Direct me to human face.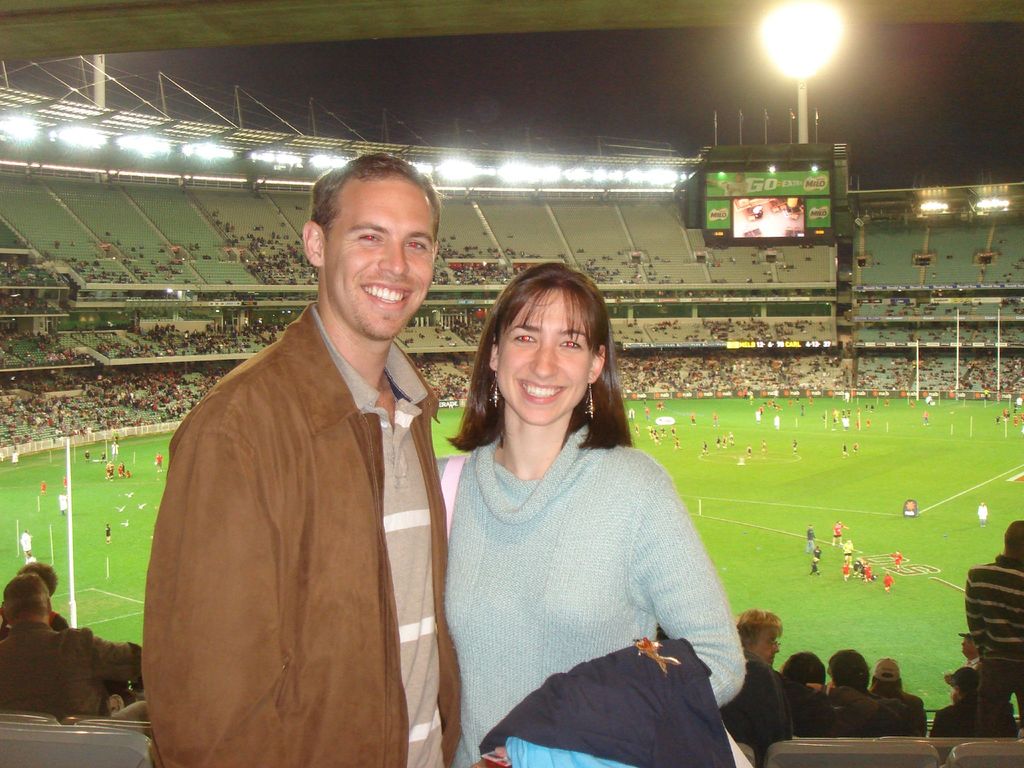
Direction: [left=960, top=639, right=975, bottom=659].
